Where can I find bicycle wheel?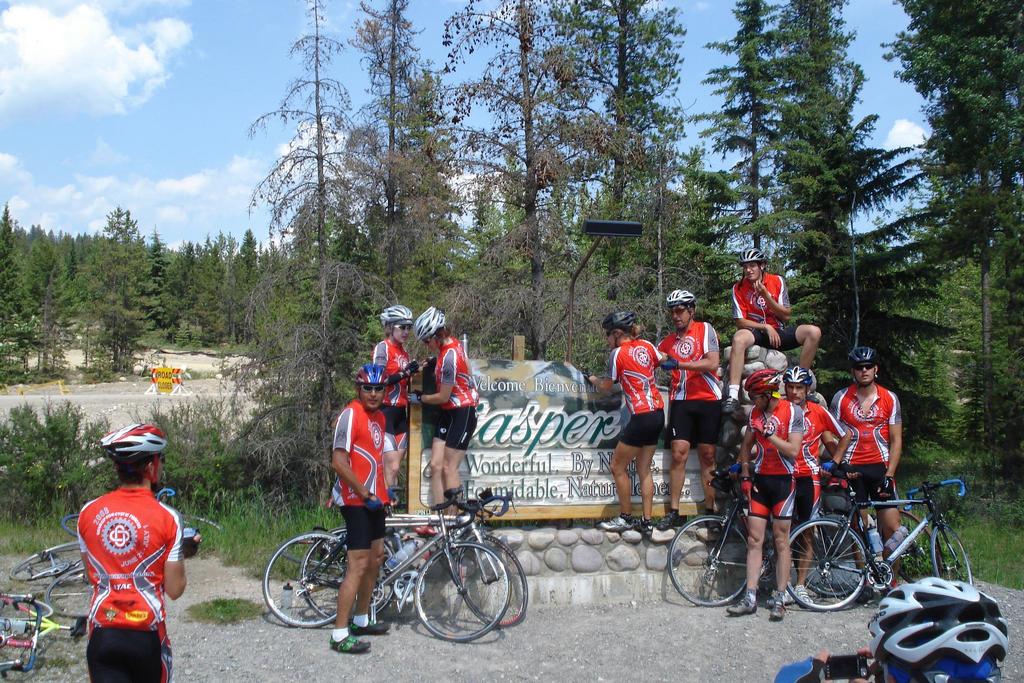
You can find it at (411,540,511,644).
